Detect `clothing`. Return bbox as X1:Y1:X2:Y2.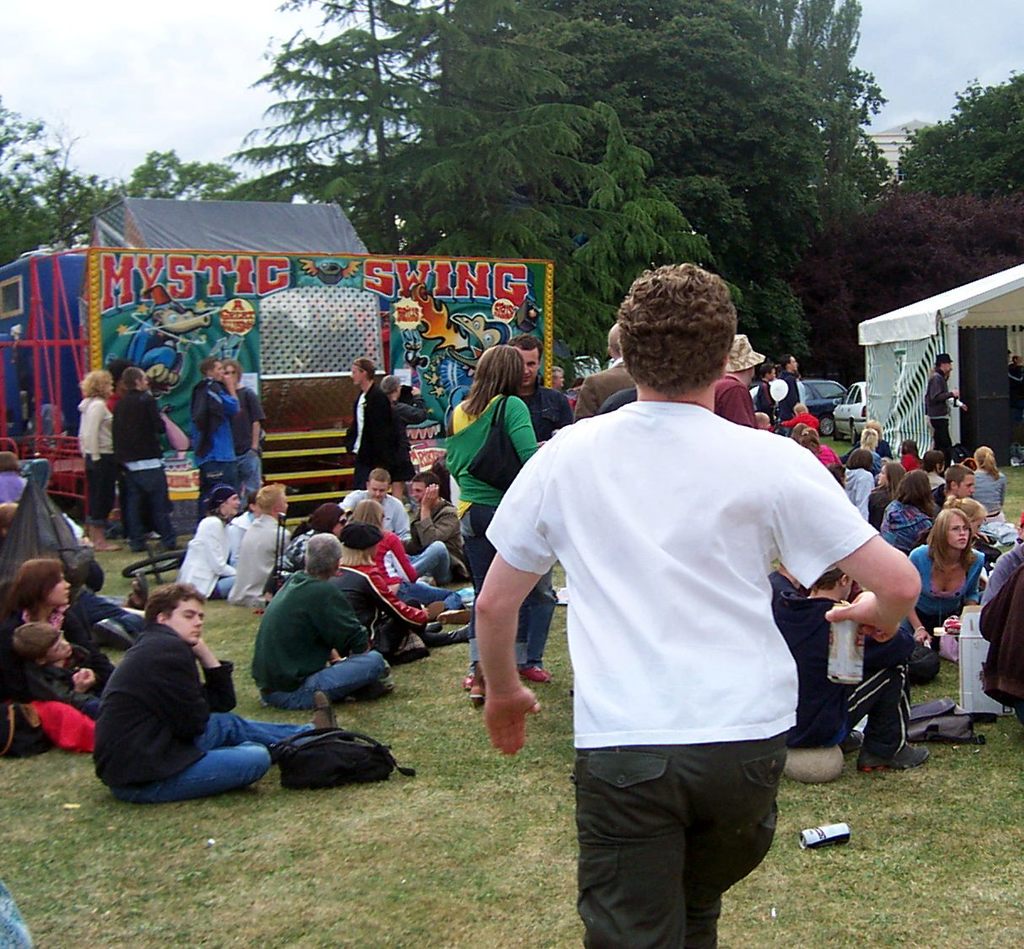
484:397:877:948.
